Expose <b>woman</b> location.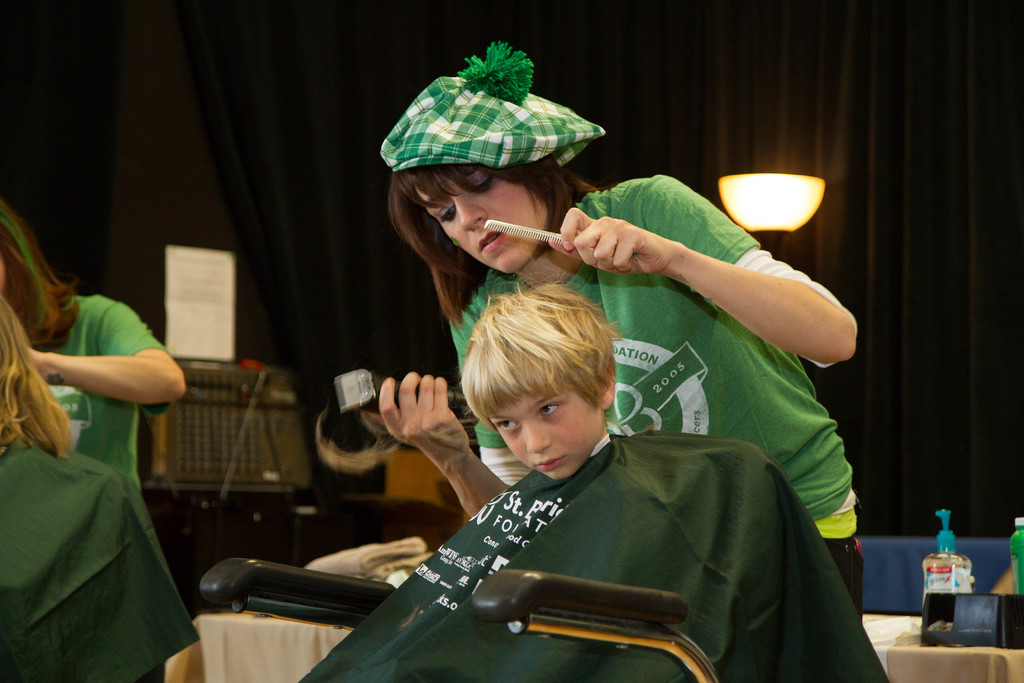
Exposed at x1=0 y1=199 x2=185 y2=488.
